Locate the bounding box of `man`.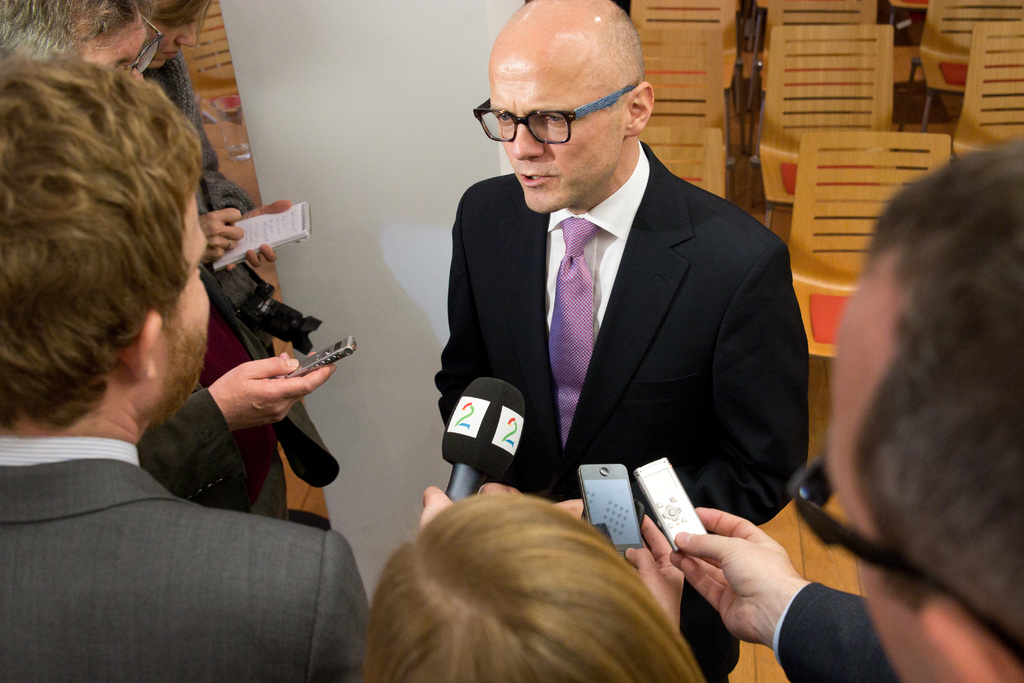
Bounding box: region(666, 139, 1023, 682).
